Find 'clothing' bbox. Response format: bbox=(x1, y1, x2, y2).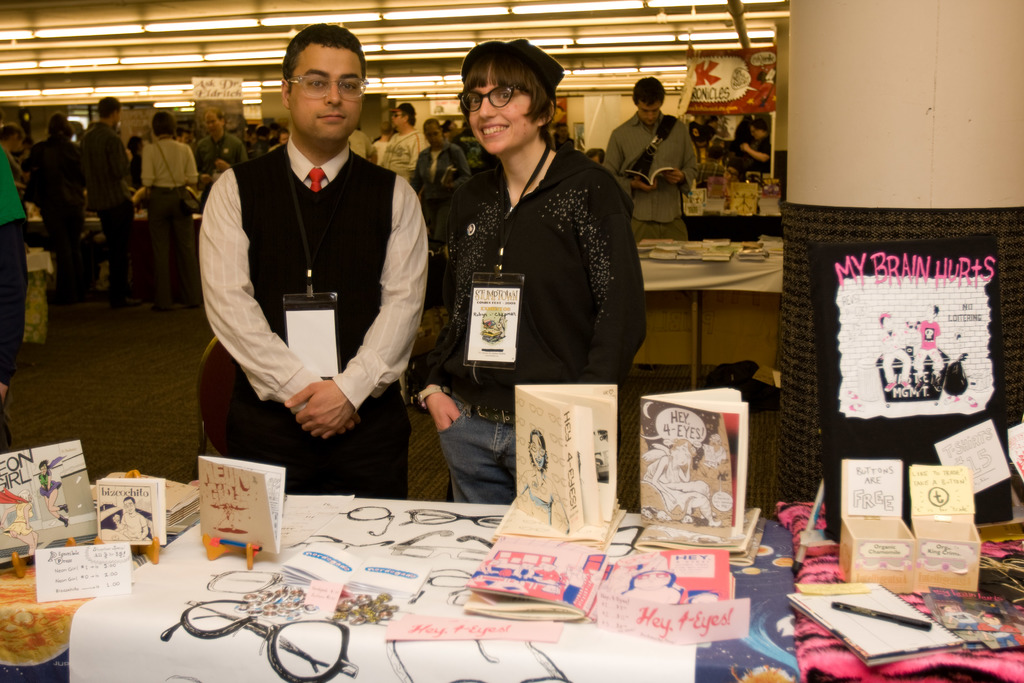
bbox=(80, 120, 130, 299).
